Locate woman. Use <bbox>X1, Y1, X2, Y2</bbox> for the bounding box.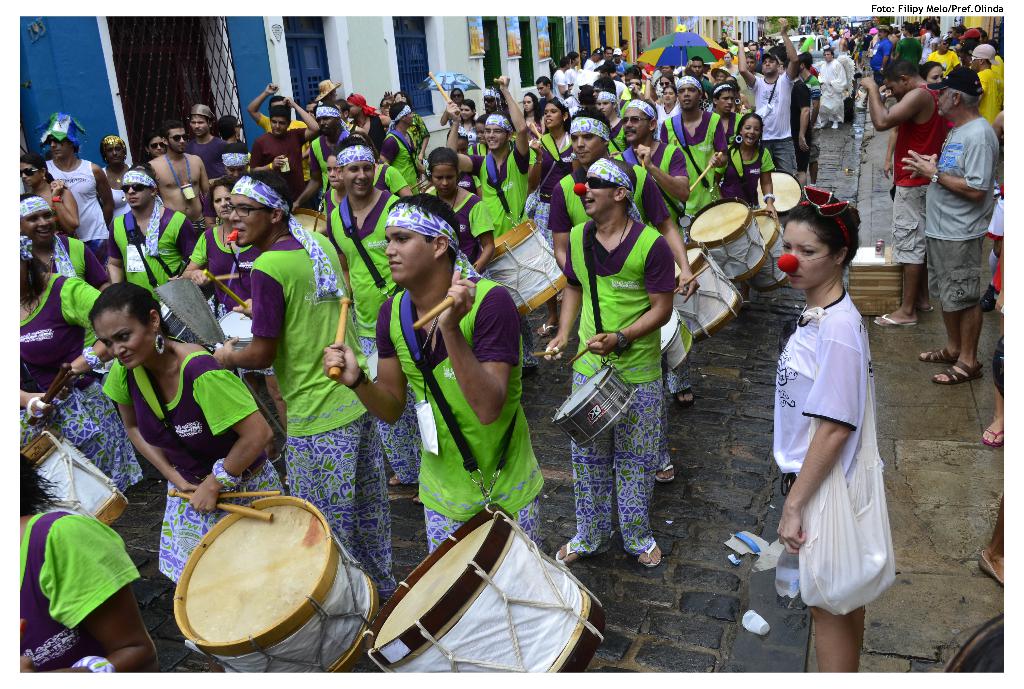
<bbox>19, 235, 148, 498</bbox>.
